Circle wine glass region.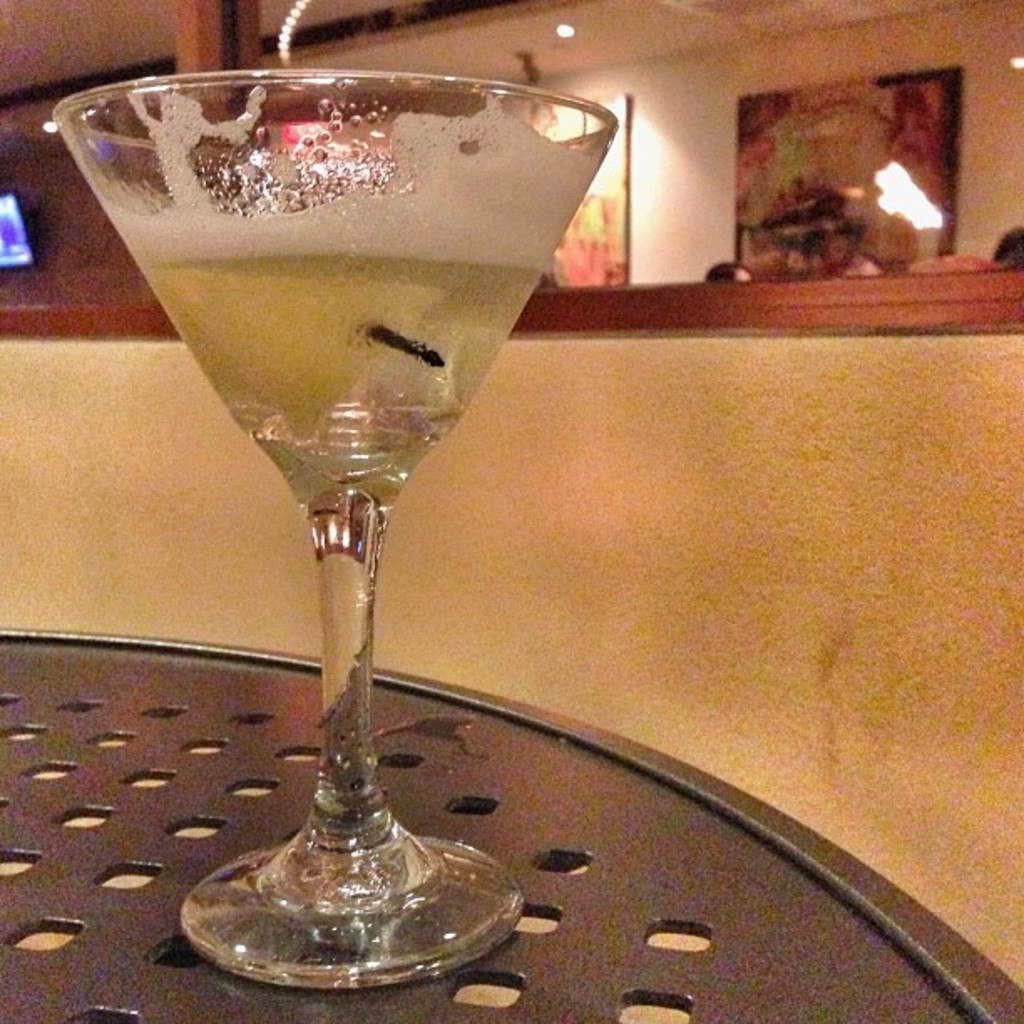
Region: [37, 65, 611, 997].
